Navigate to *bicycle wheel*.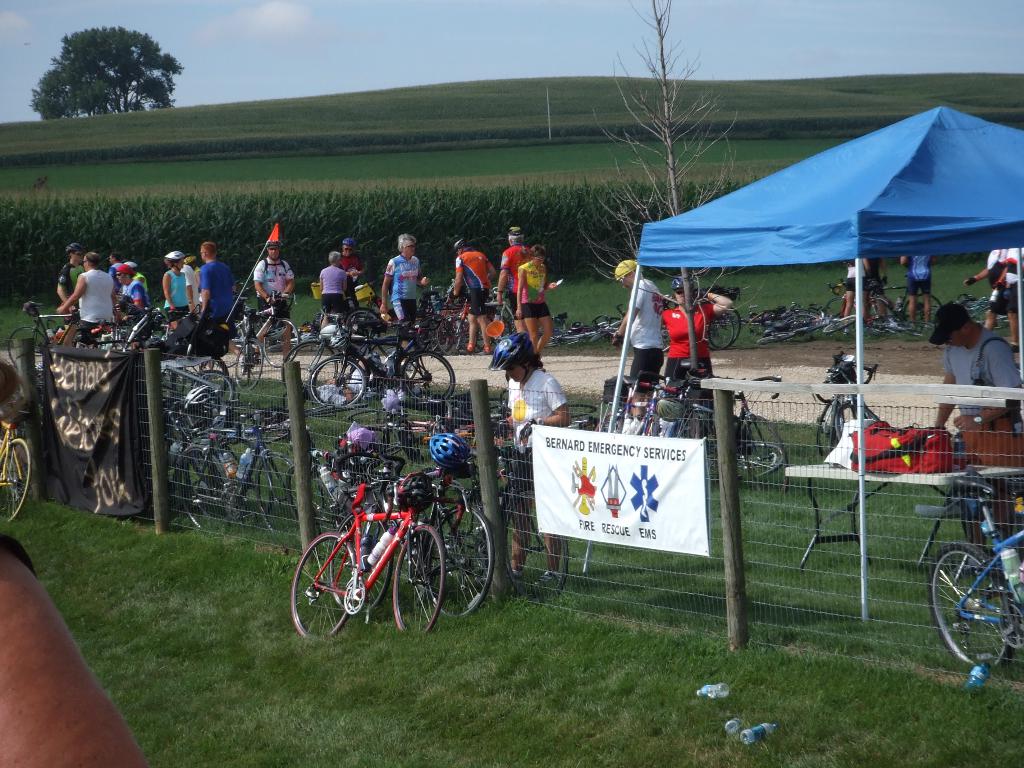
Navigation target: [834, 403, 864, 442].
